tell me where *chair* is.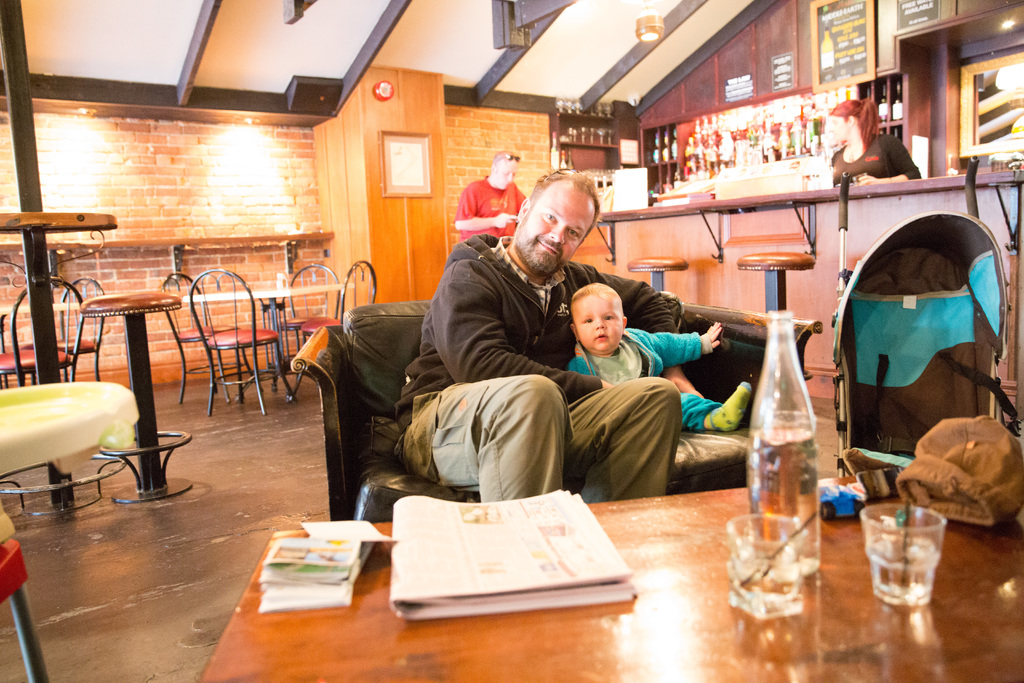
*chair* is at <region>43, 274, 109, 375</region>.
